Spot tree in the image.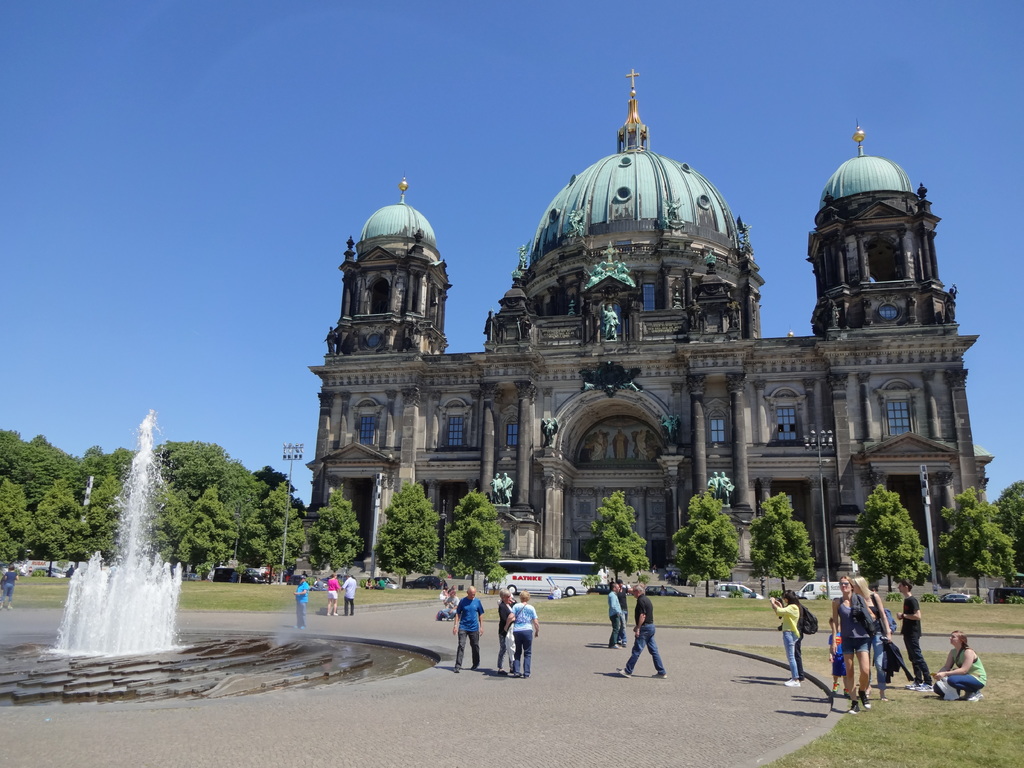
tree found at (left=954, top=515, right=1019, bottom=596).
